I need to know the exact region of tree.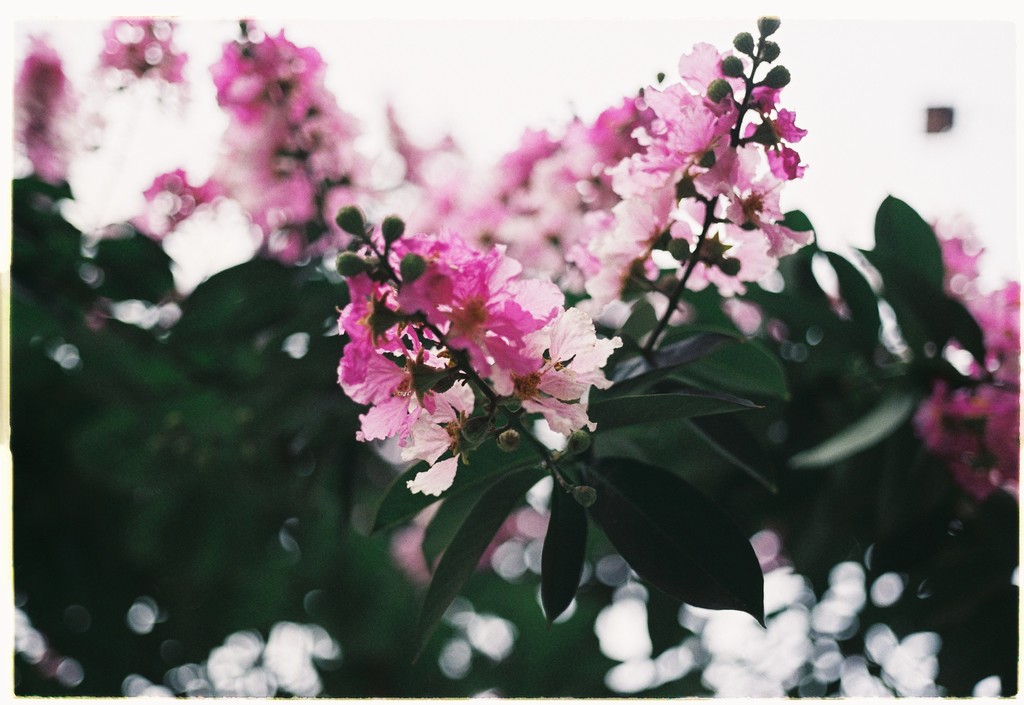
Region: region(9, 15, 1023, 702).
